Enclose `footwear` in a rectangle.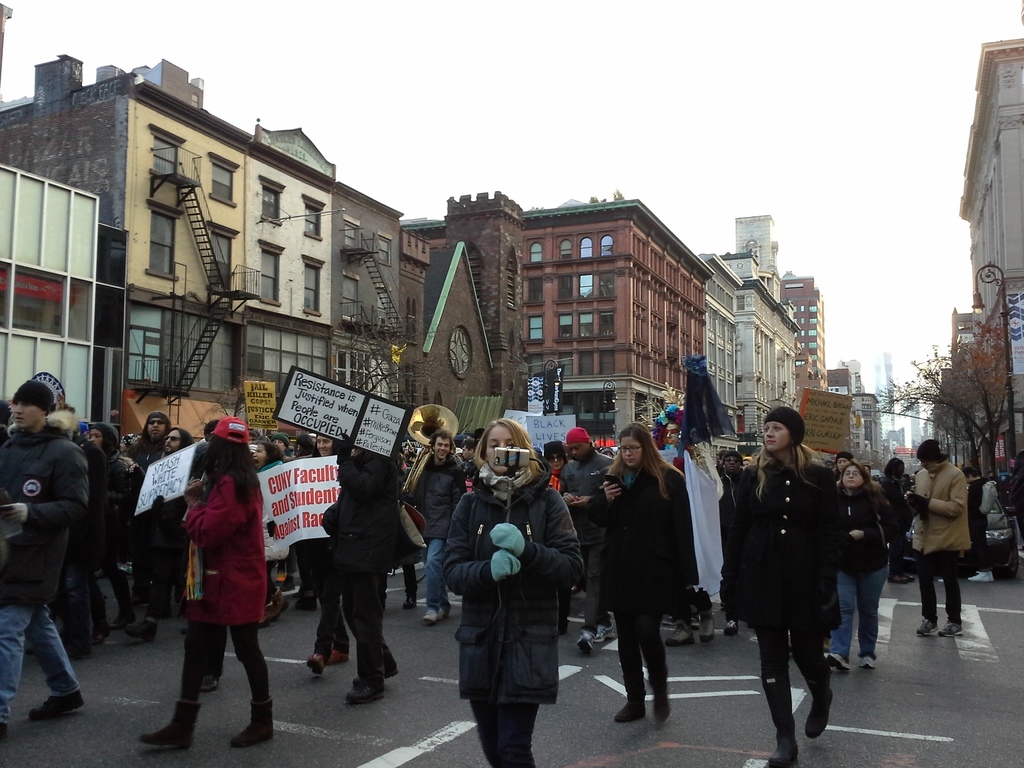
bbox=(602, 625, 614, 643).
